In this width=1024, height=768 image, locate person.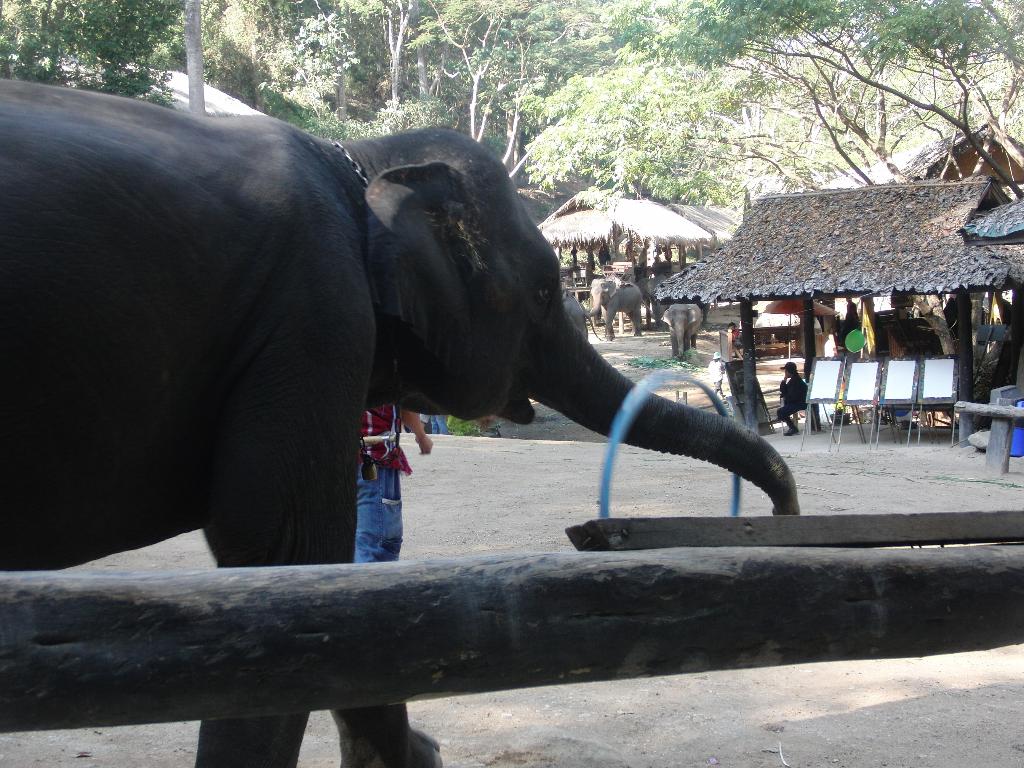
Bounding box: {"left": 824, "top": 331, "right": 838, "bottom": 357}.
